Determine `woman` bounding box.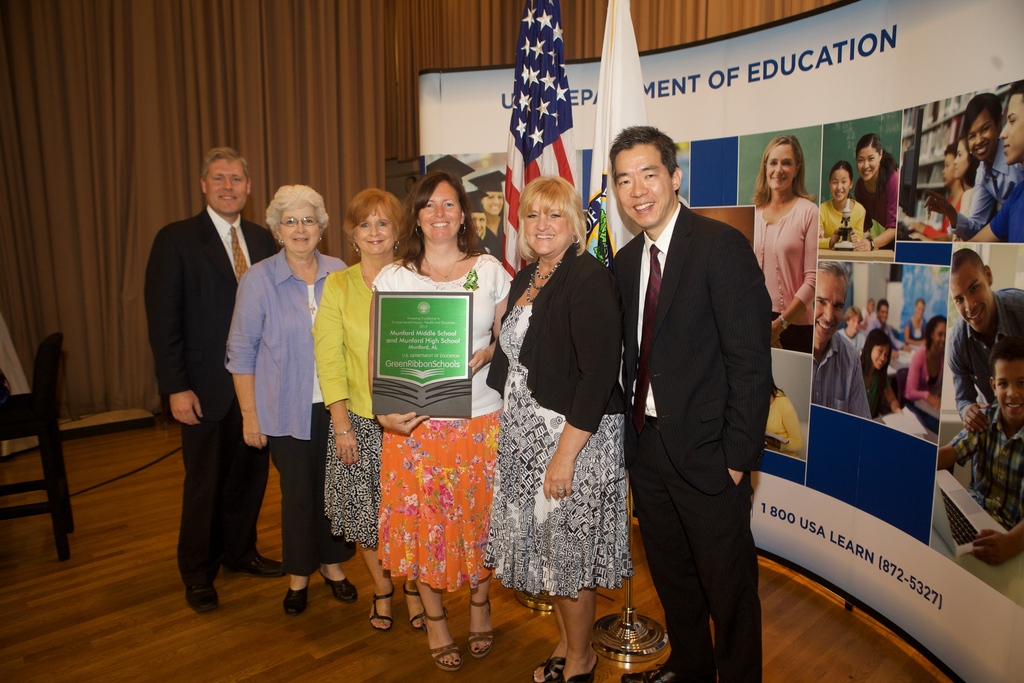
Determined: [left=367, top=168, right=514, bottom=673].
